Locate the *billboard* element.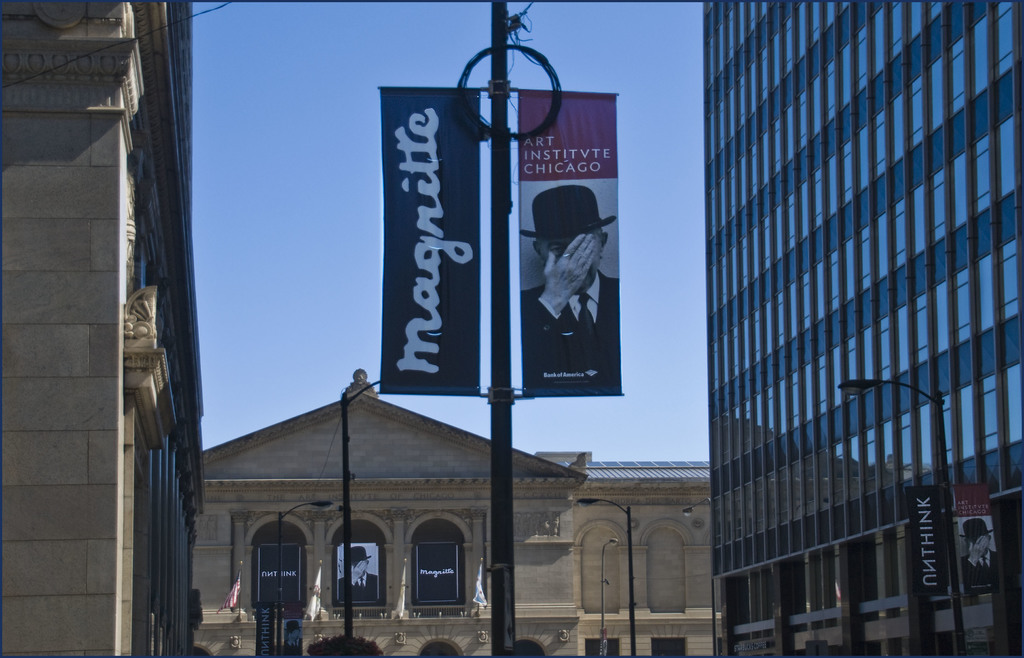
Element bbox: 516, 88, 629, 402.
